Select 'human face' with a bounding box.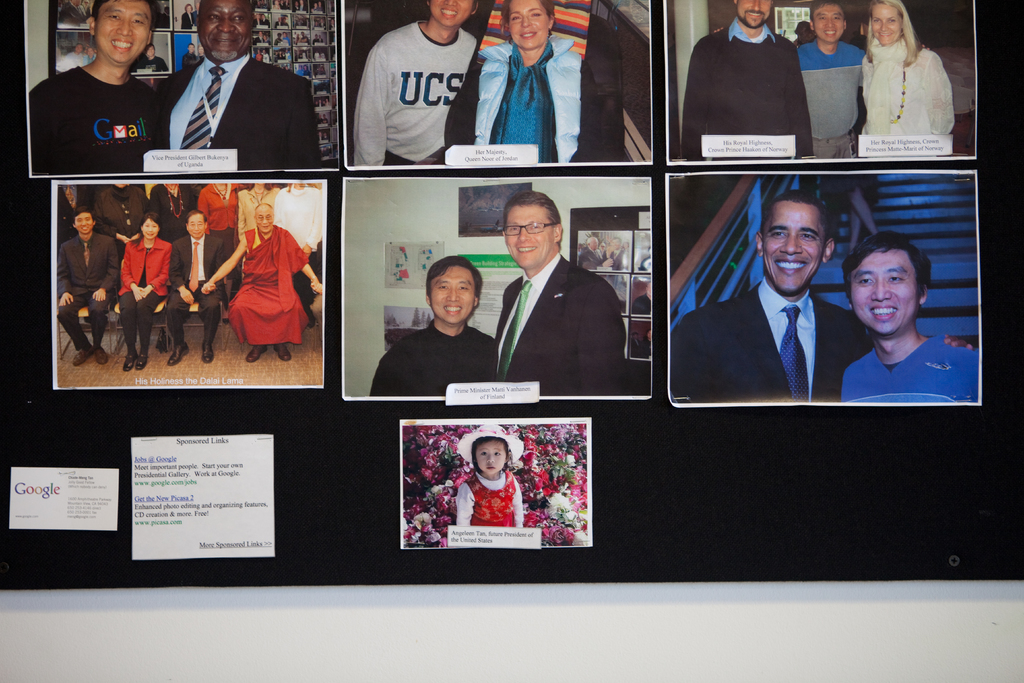
[left=257, top=206, right=275, bottom=229].
